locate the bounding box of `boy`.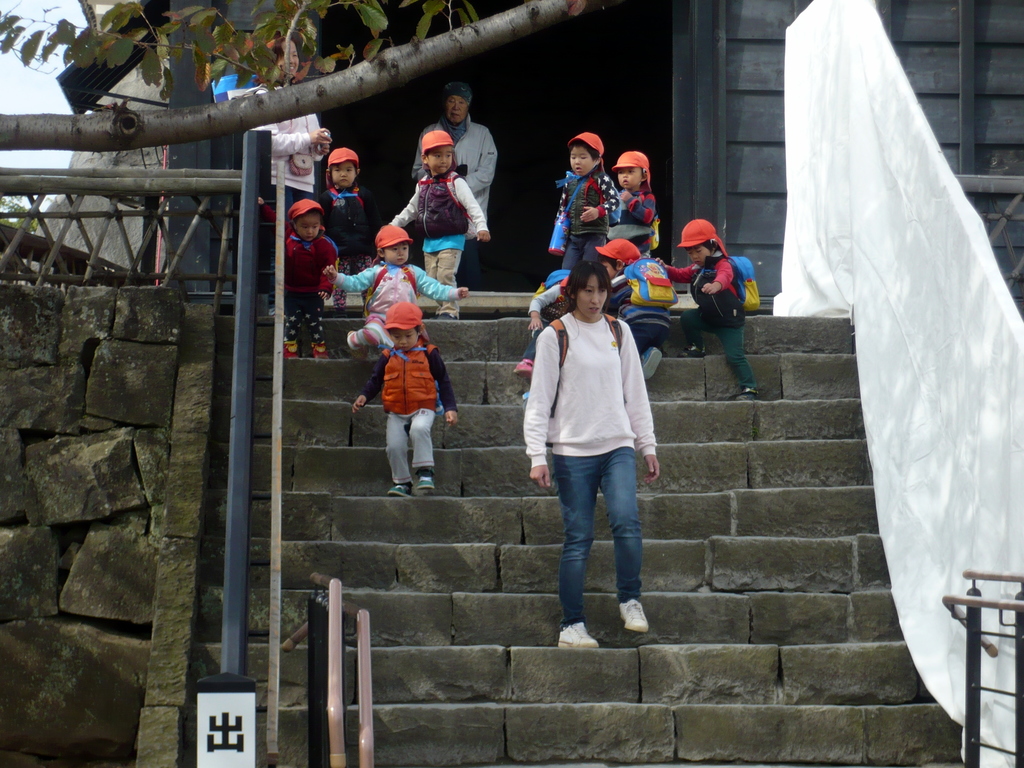
Bounding box: region(655, 216, 748, 403).
